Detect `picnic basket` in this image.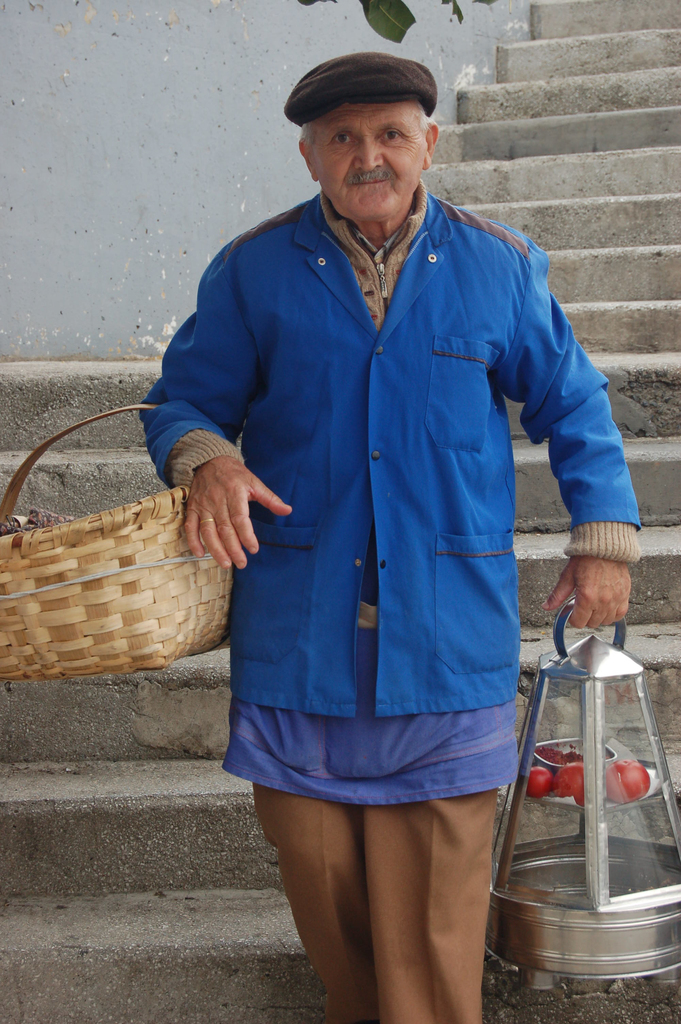
Detection: Rect(0, 403, 234, 686).
